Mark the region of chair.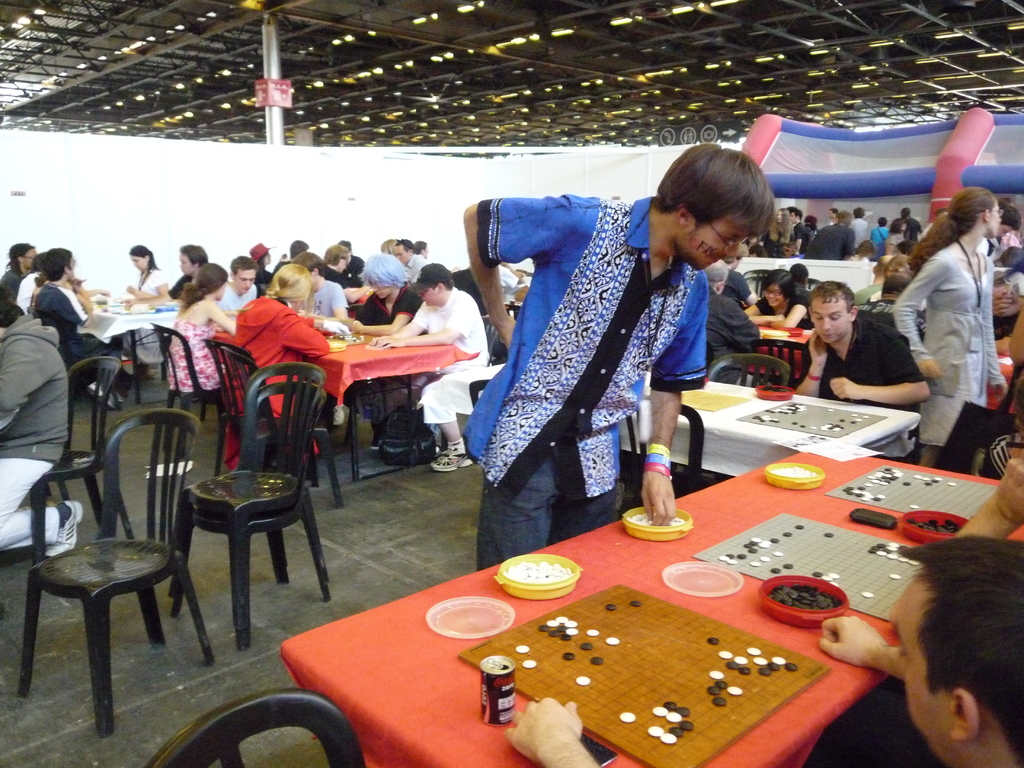
Region: rect(484, 314, 508, 364).
